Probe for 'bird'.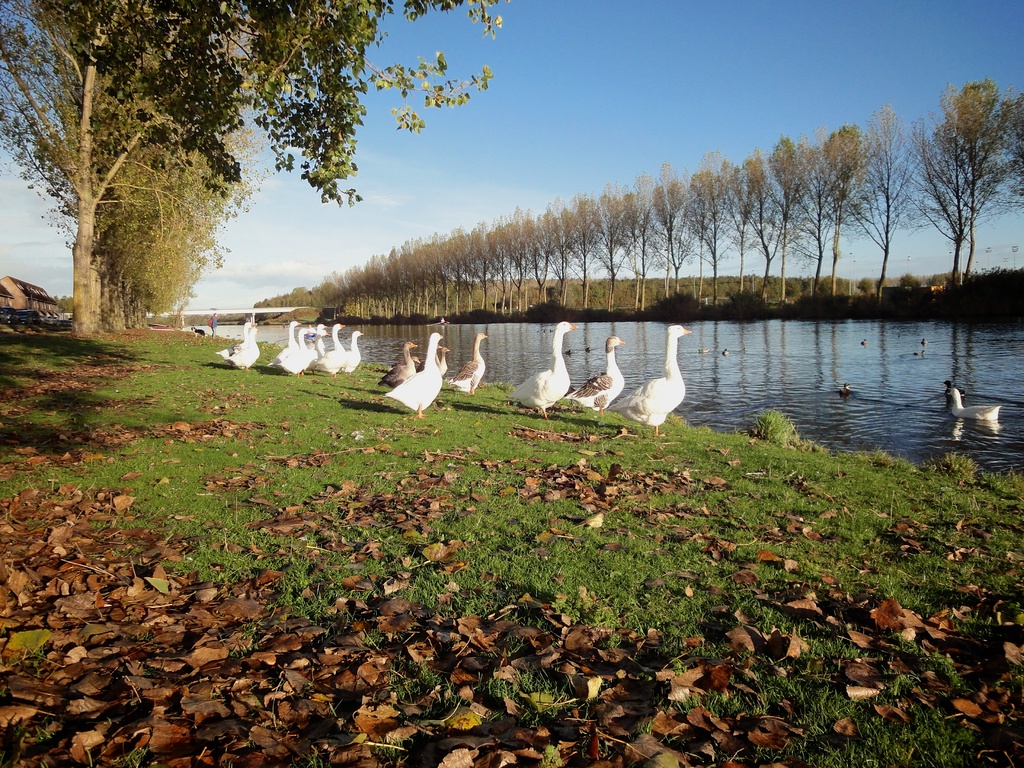
Probe result: box=[366, 319, 452, 409].
